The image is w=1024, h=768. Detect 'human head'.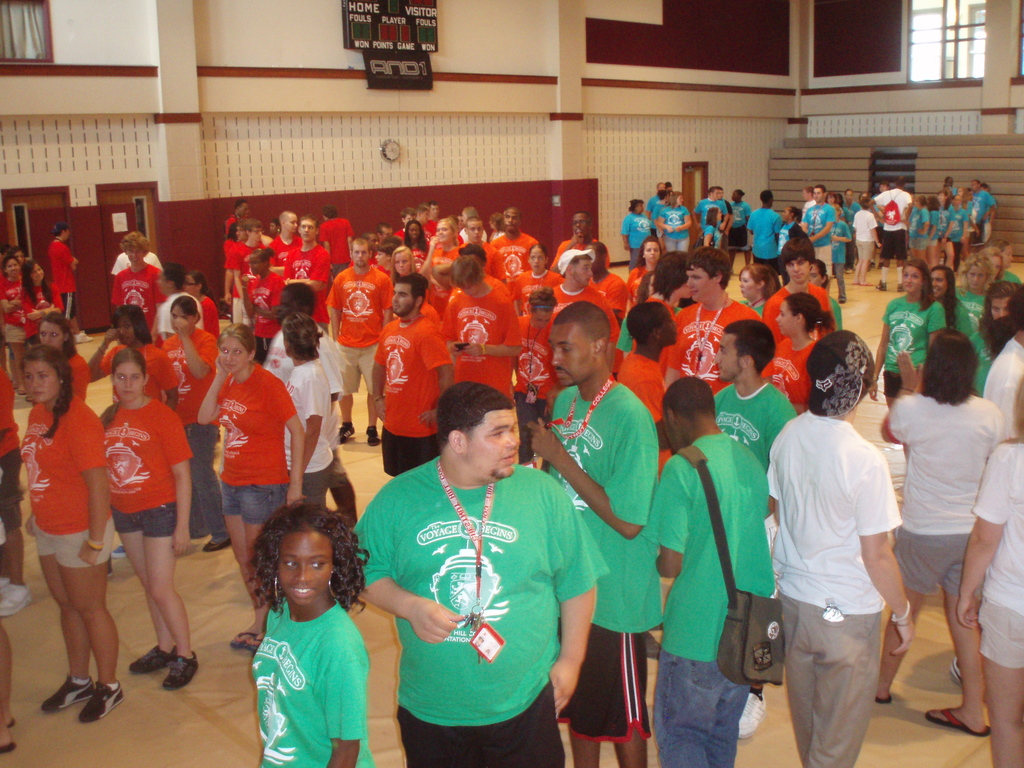
Detection: (x1=418, y1=202, x2=433, y2=221).
